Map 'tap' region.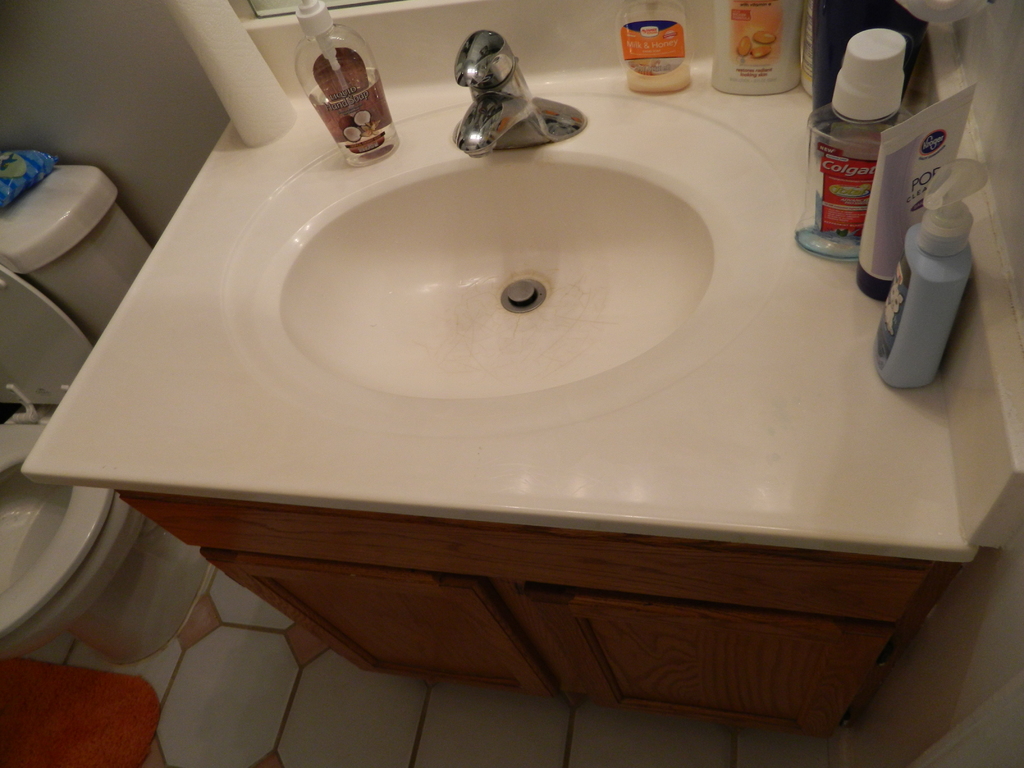
Mapped to <bbox>423, 48, 592, 138</bbox>.
